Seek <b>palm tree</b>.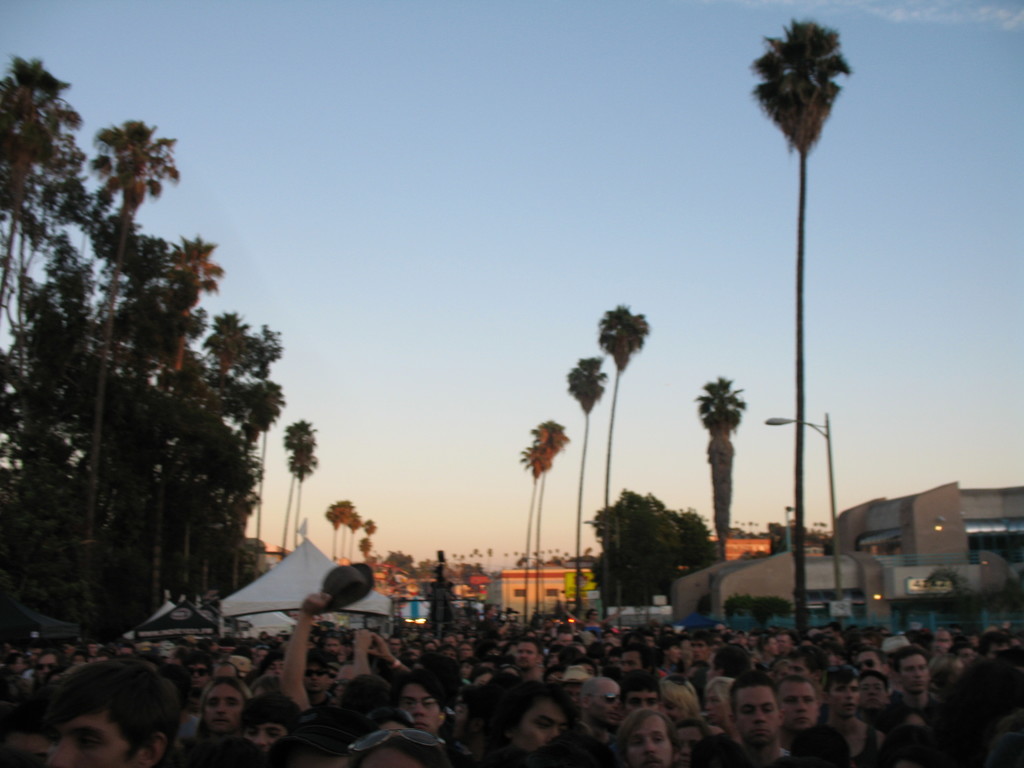
515,438,548,634.
